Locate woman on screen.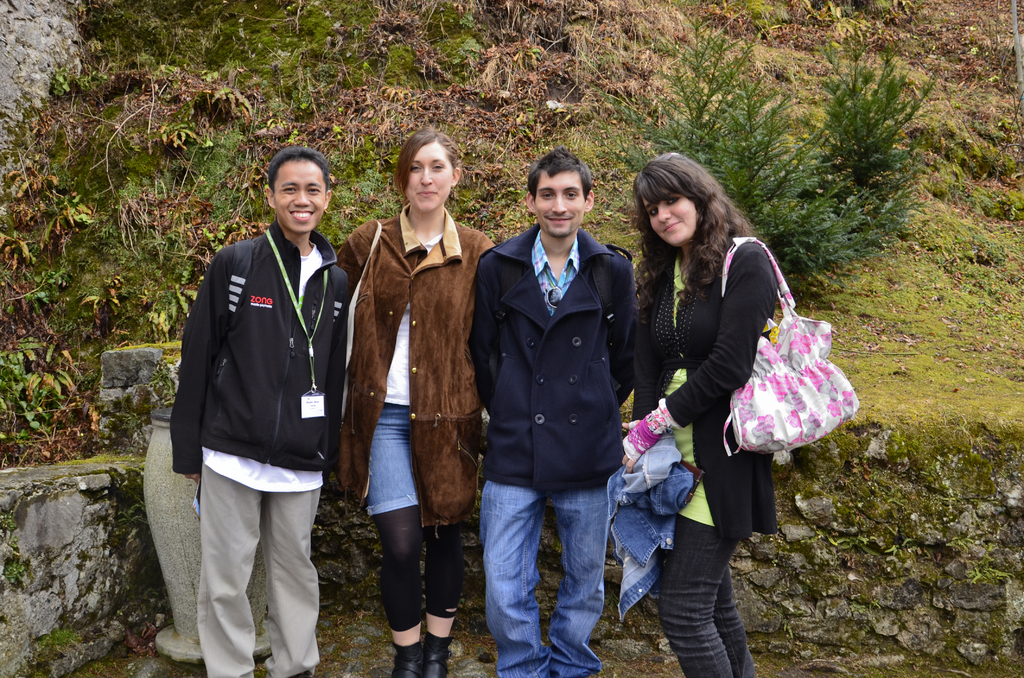
On screen at (left=328, top=129, right=493, bottom=677).
